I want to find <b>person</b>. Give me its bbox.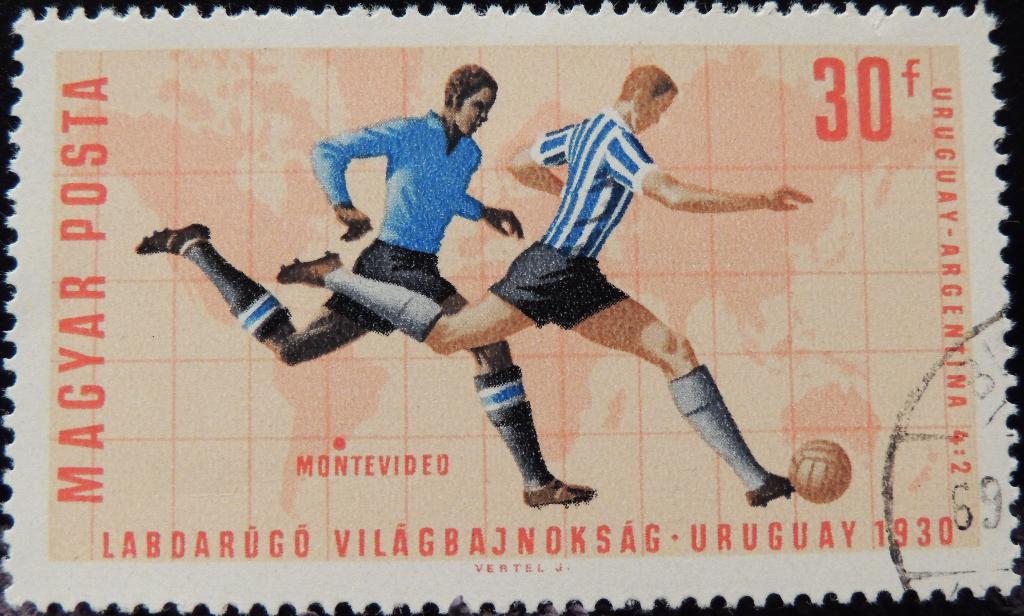
136/61/594/510.
